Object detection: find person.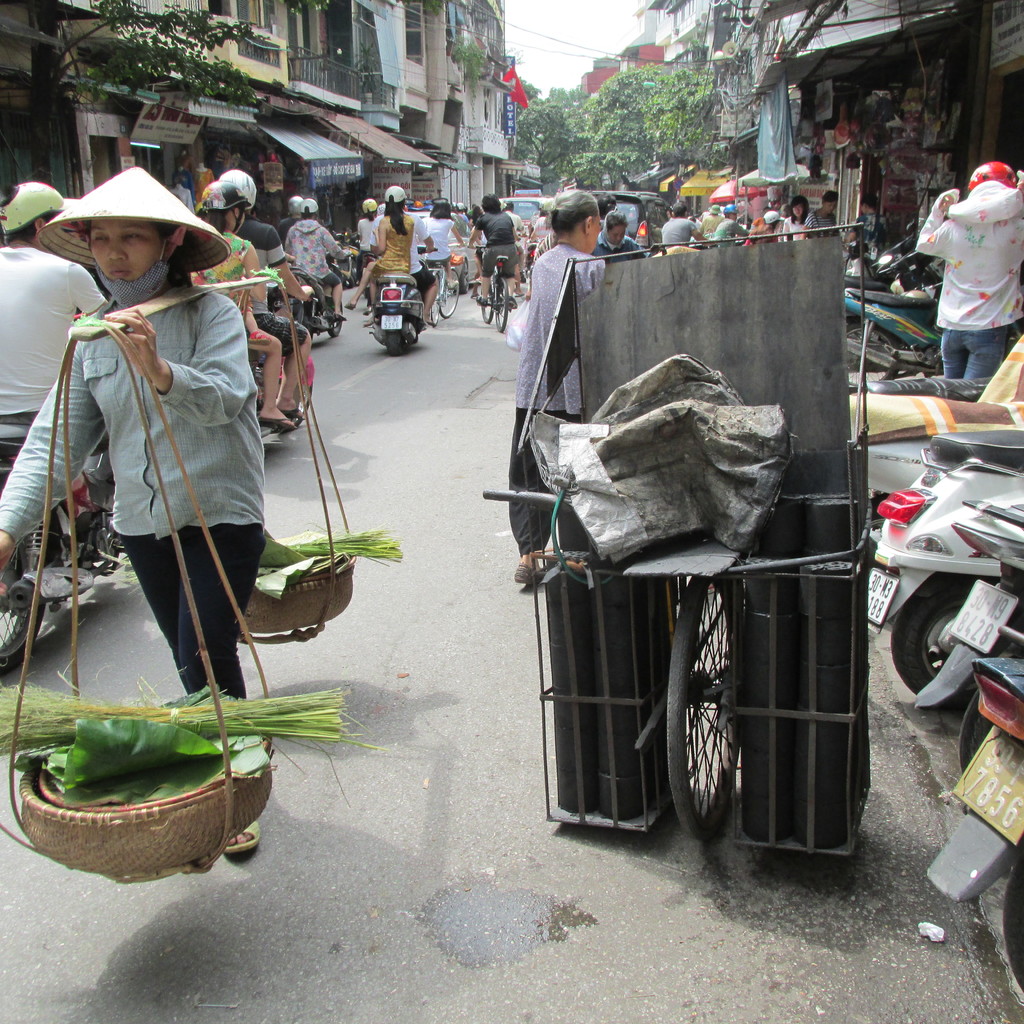
select_region(420, 203, 466, 313).
